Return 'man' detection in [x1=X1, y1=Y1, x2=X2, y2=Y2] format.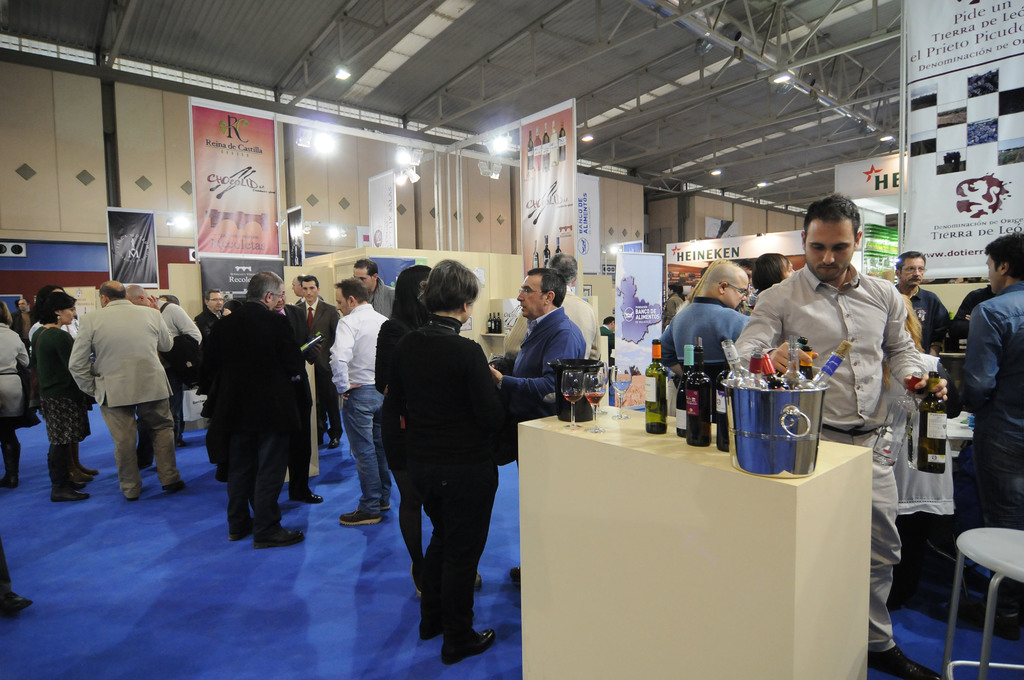
[x1=291, y1=272, x2=324, y2=302].
